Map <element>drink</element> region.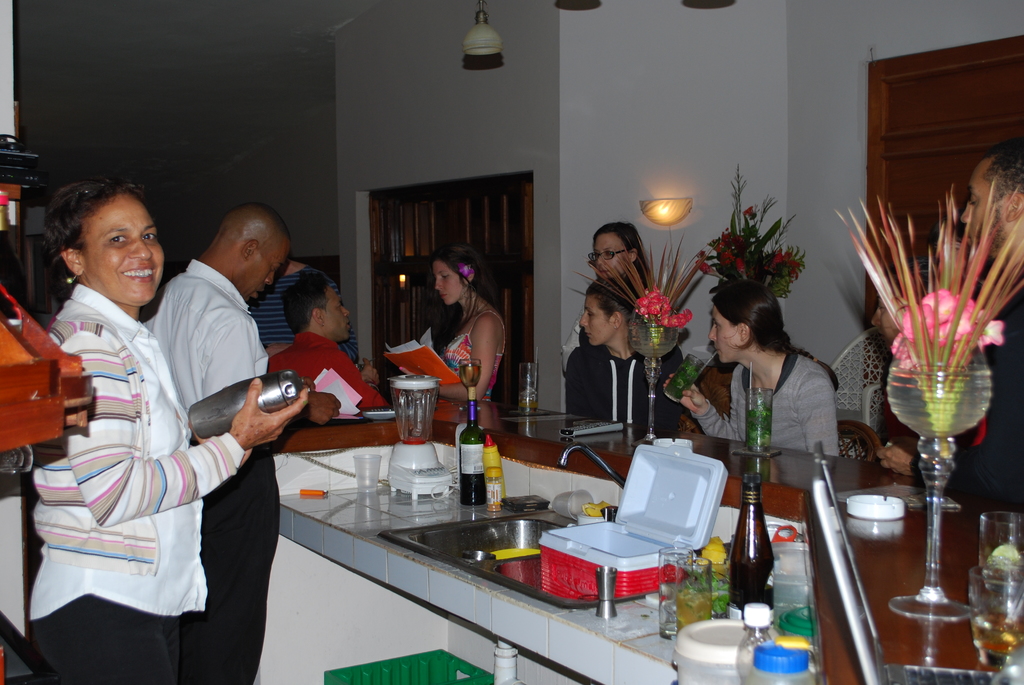
Mapped to 734, 494, 788, 626.
